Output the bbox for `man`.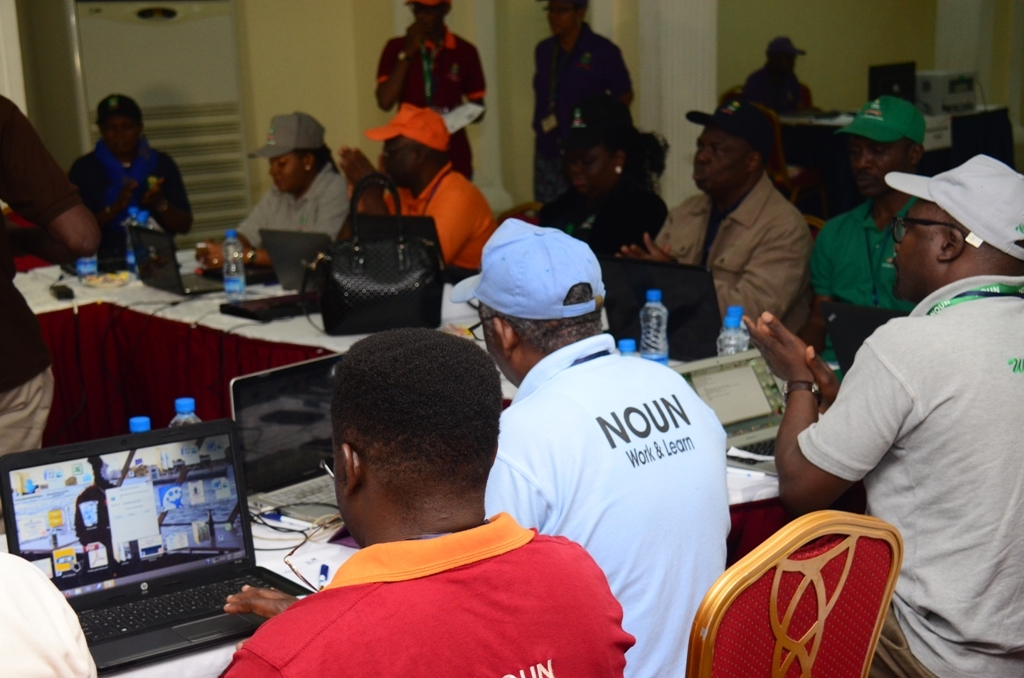
62, 84, 198, 273.
